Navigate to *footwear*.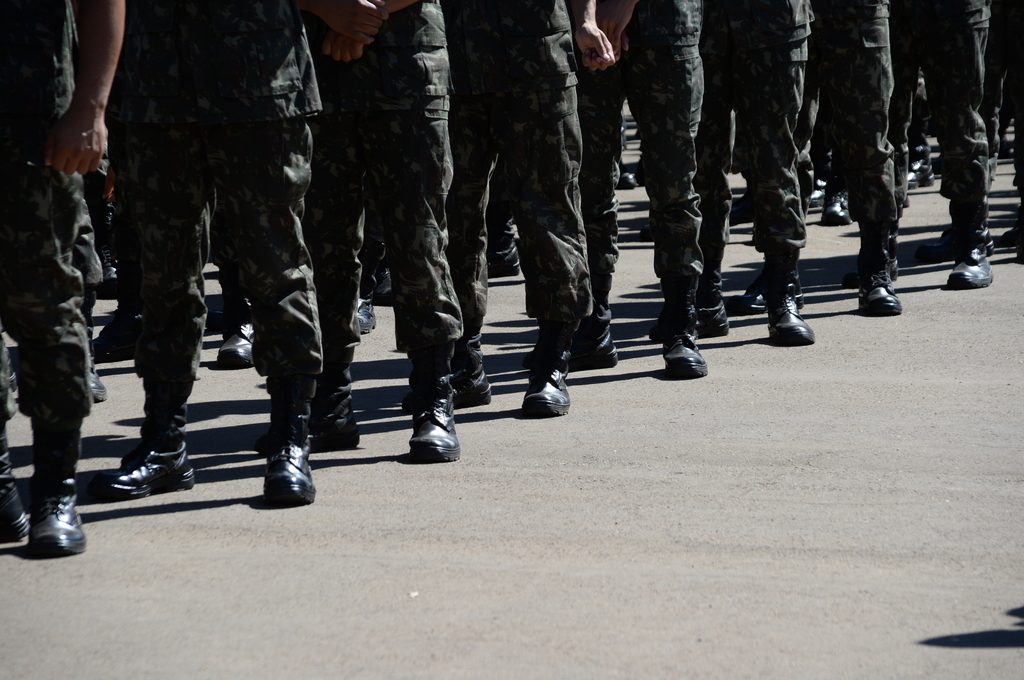
Navigation target: bbox=[80, 358, 123, 402].
